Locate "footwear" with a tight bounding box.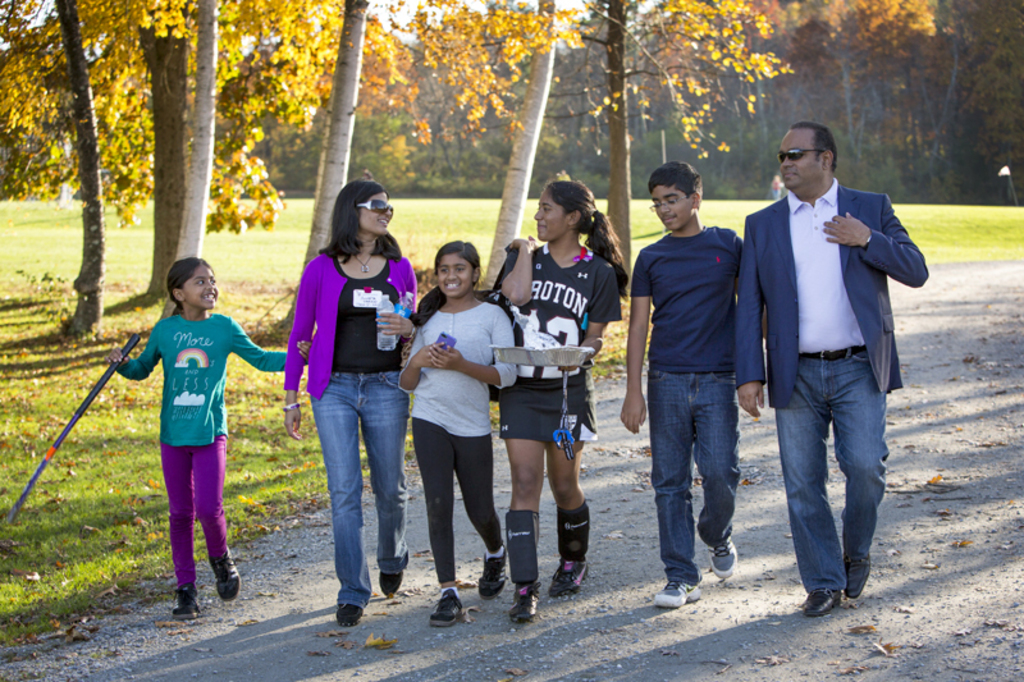
select_region(477, 548, 516, 599).
